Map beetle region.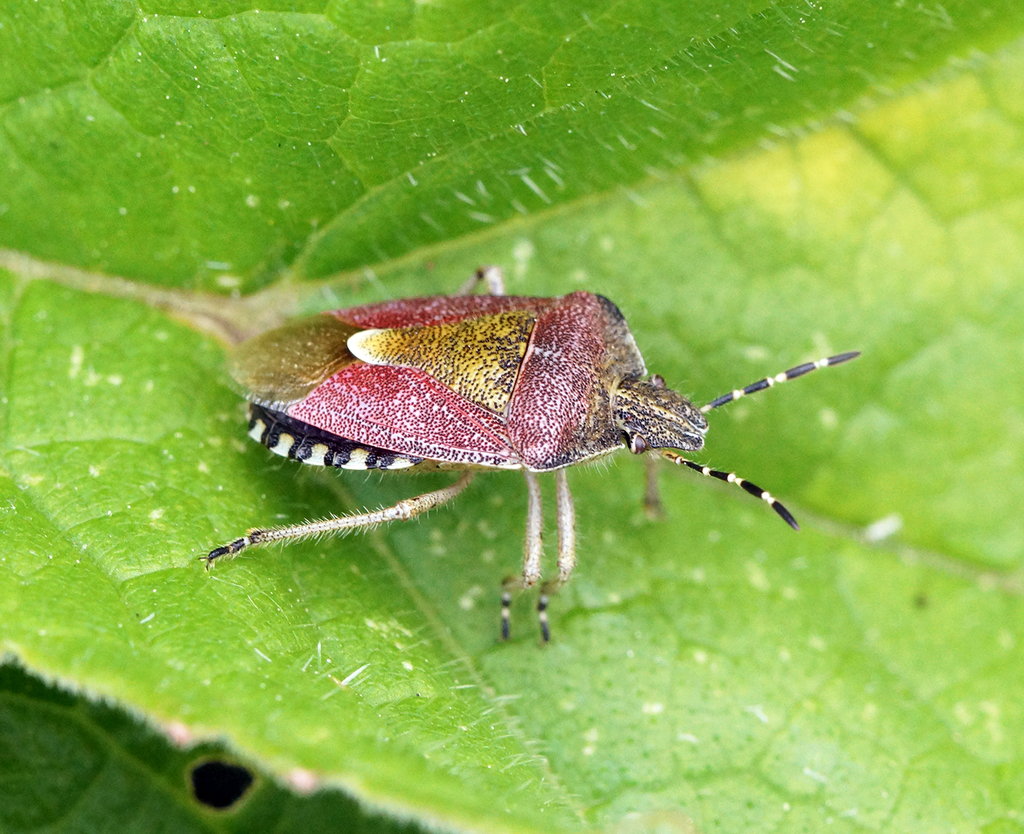
Mapped to (188, 302, 859, 675).
